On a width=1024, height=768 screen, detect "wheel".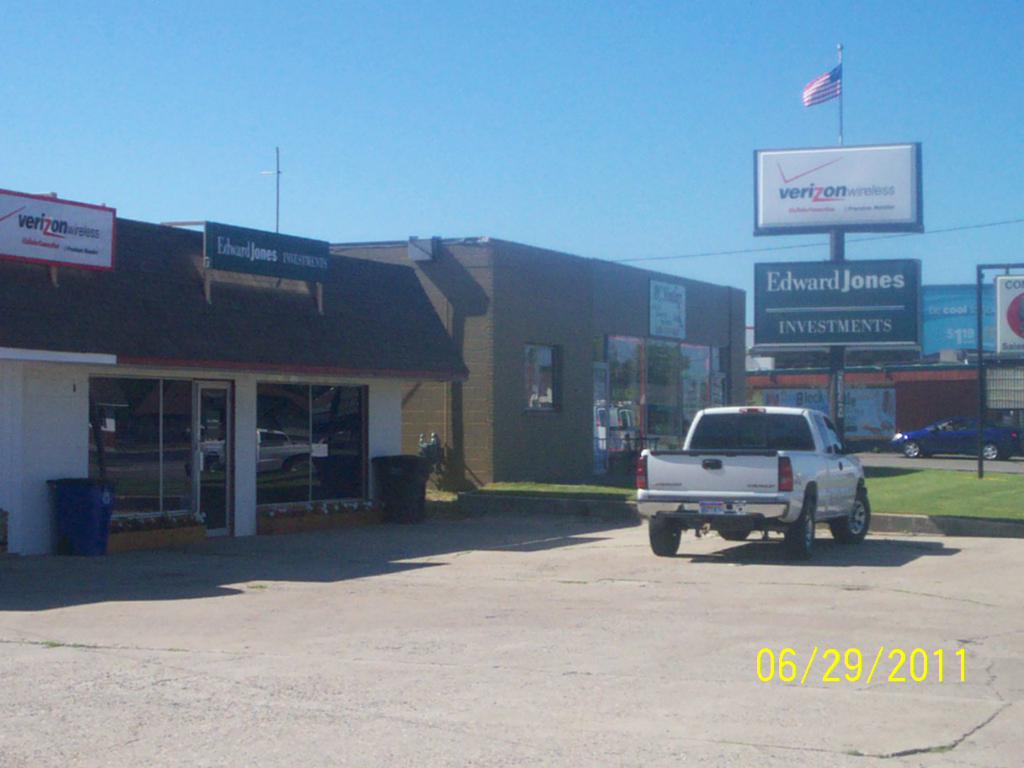
rect(829, 491, 869, 543).
